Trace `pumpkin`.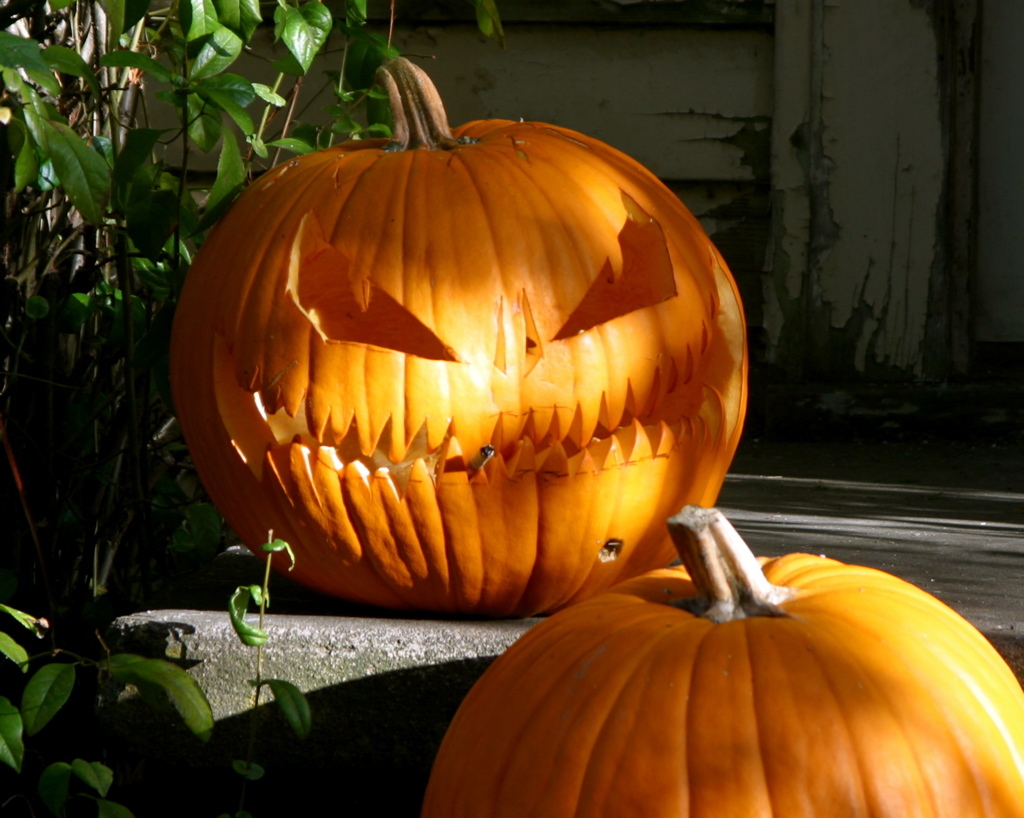
Traced to BBox(165, 52, 745, 609).
